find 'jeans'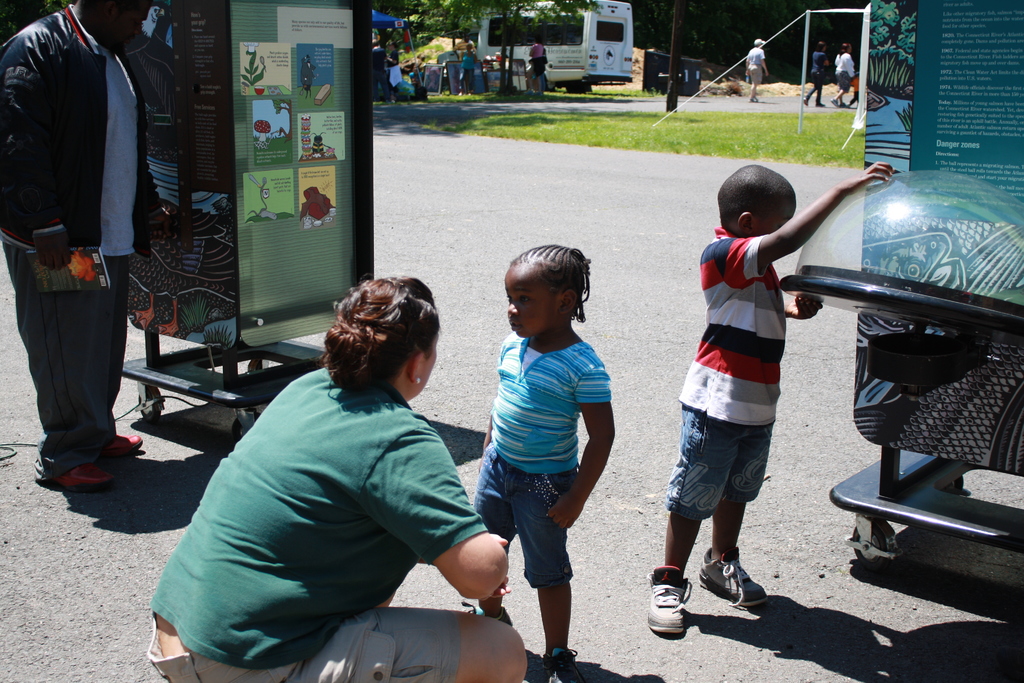
bbox(806, 80, 826, 101)
